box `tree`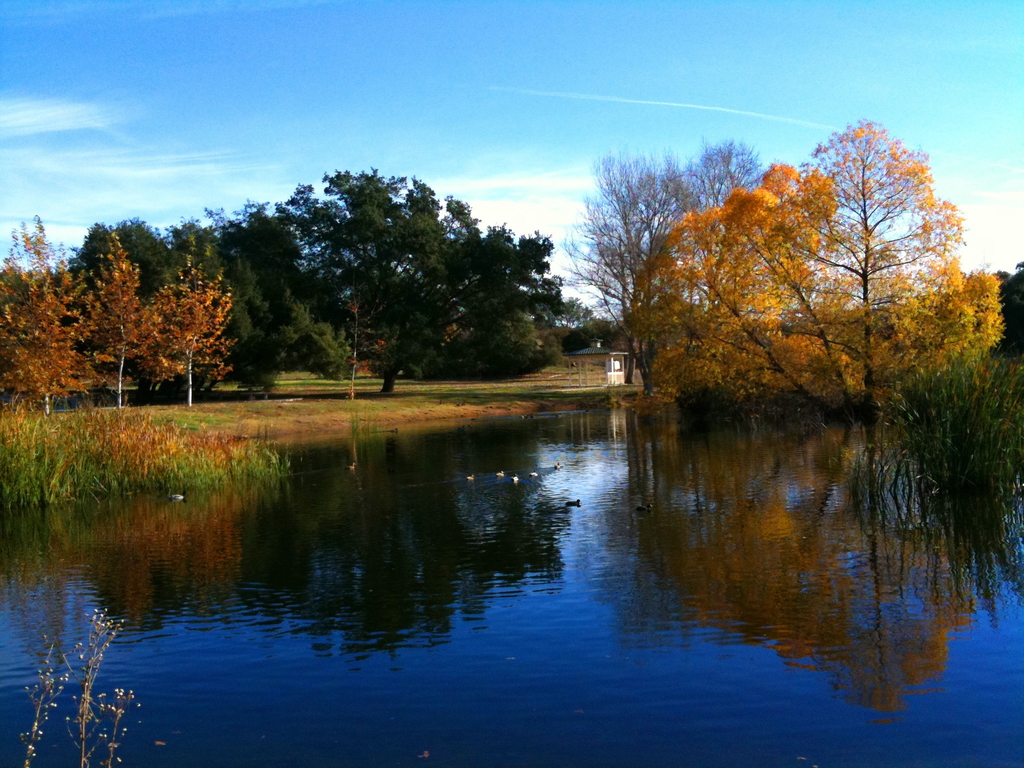
box=[60, 163, 605, 402]
